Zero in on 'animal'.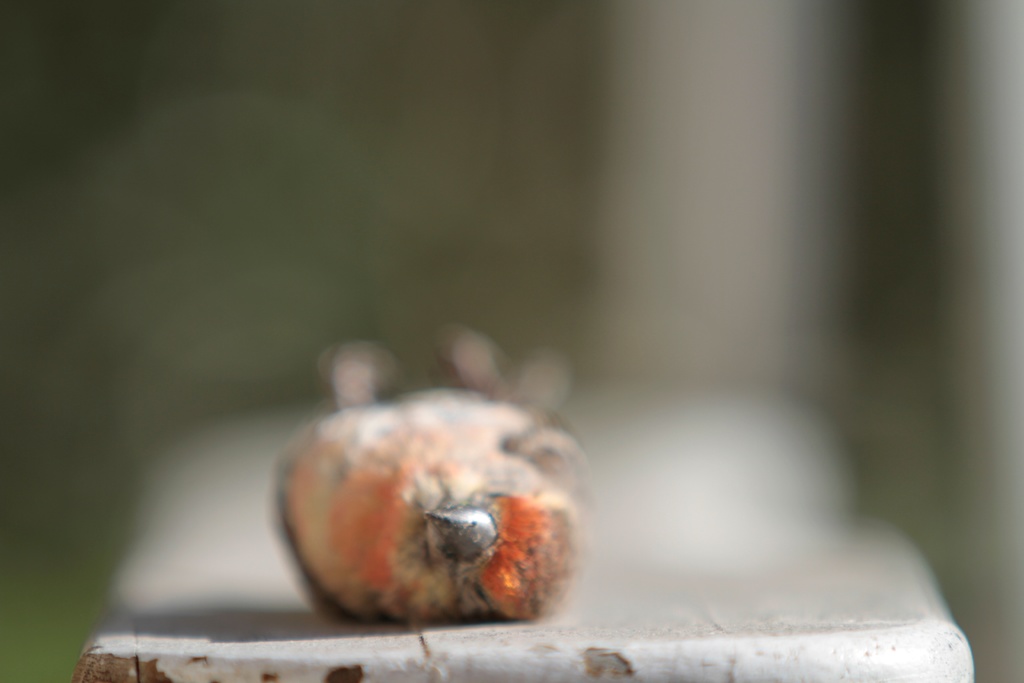
Zeroed in: <bbox>276, 323, 592, 619</bbox>.
